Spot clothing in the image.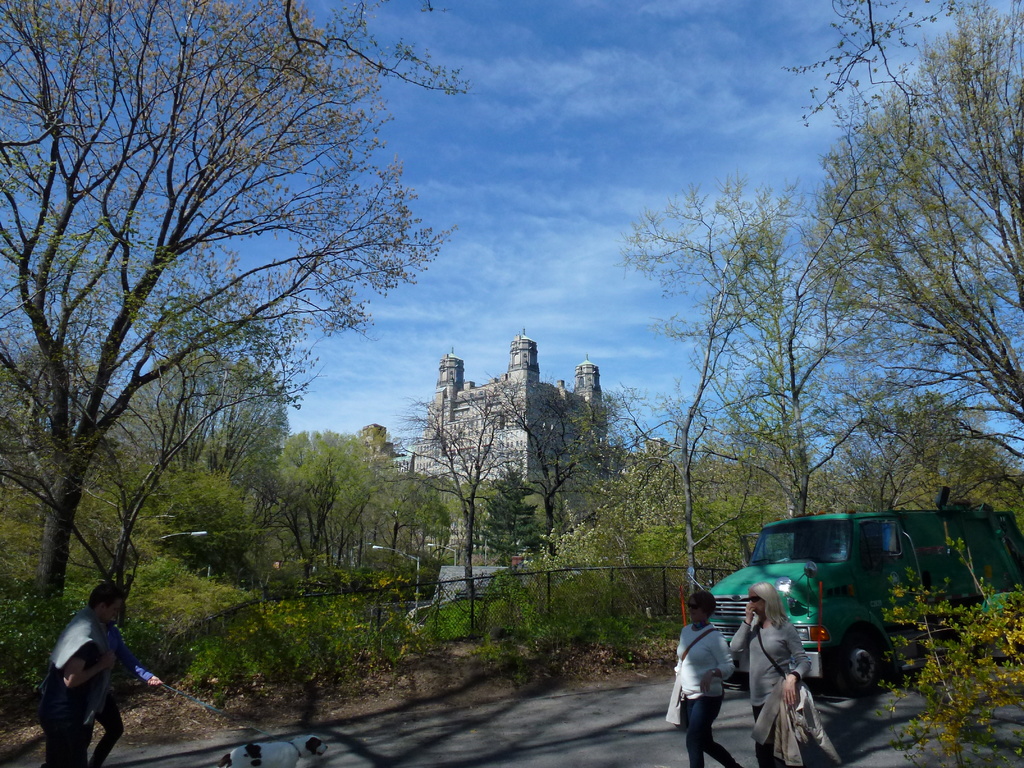
clothing found at region(727, 610, 812, 767).
